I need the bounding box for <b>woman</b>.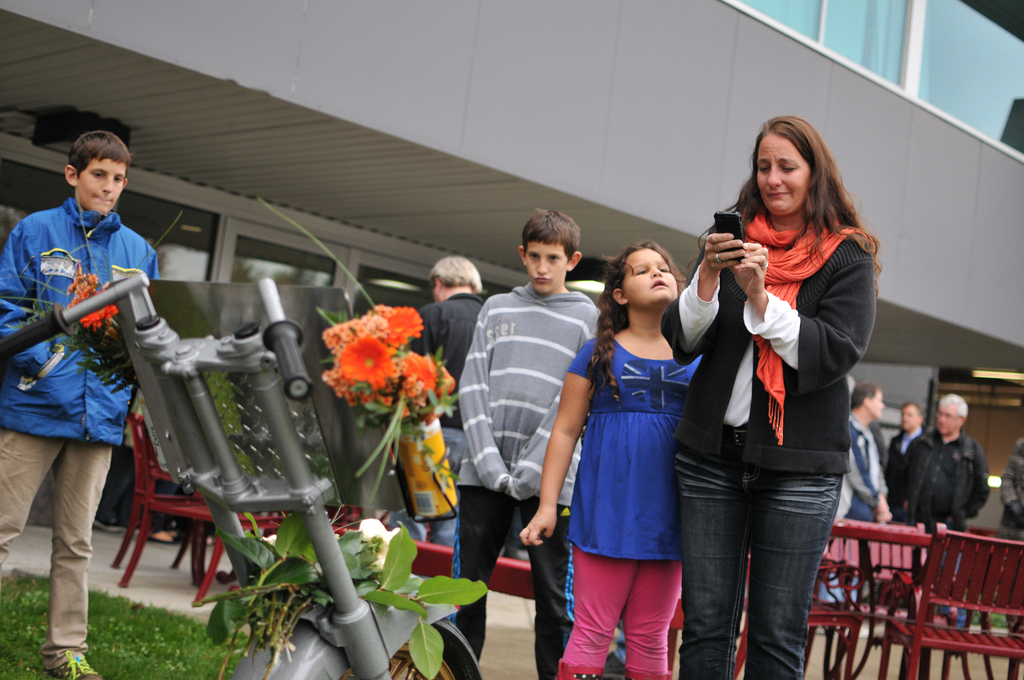
Here it is: BBox(695, 109, 879, 621).
